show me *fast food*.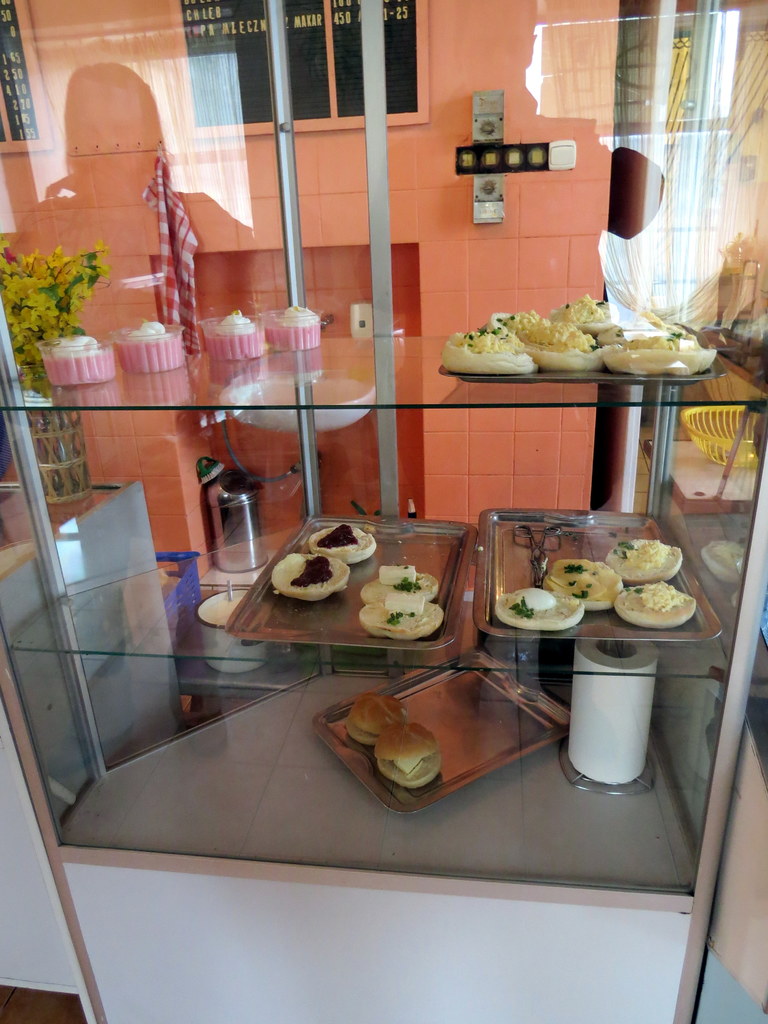
*fast food* is here: (302,516,377,572).
